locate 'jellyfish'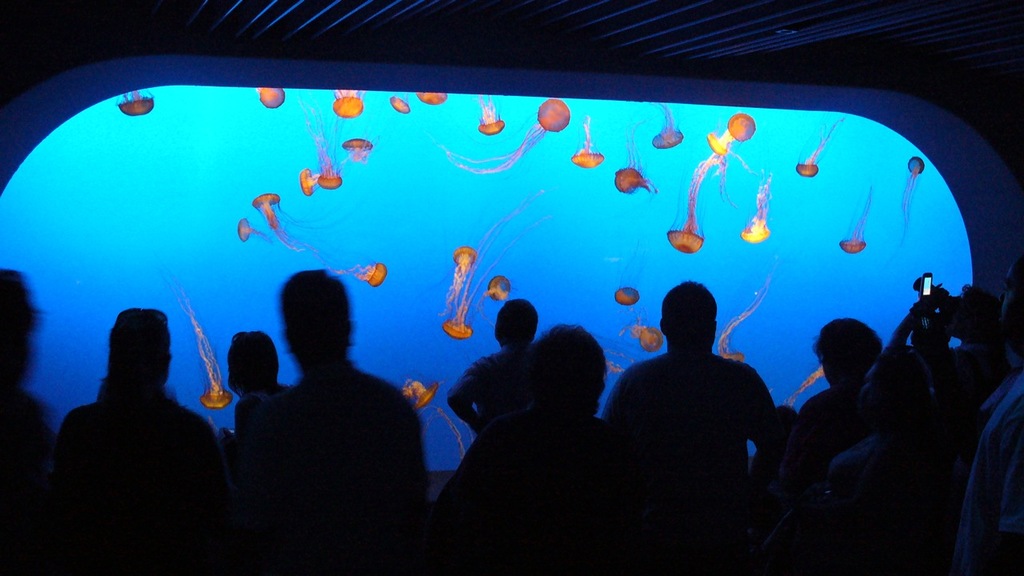
box=[667, 155, 714, 252]
